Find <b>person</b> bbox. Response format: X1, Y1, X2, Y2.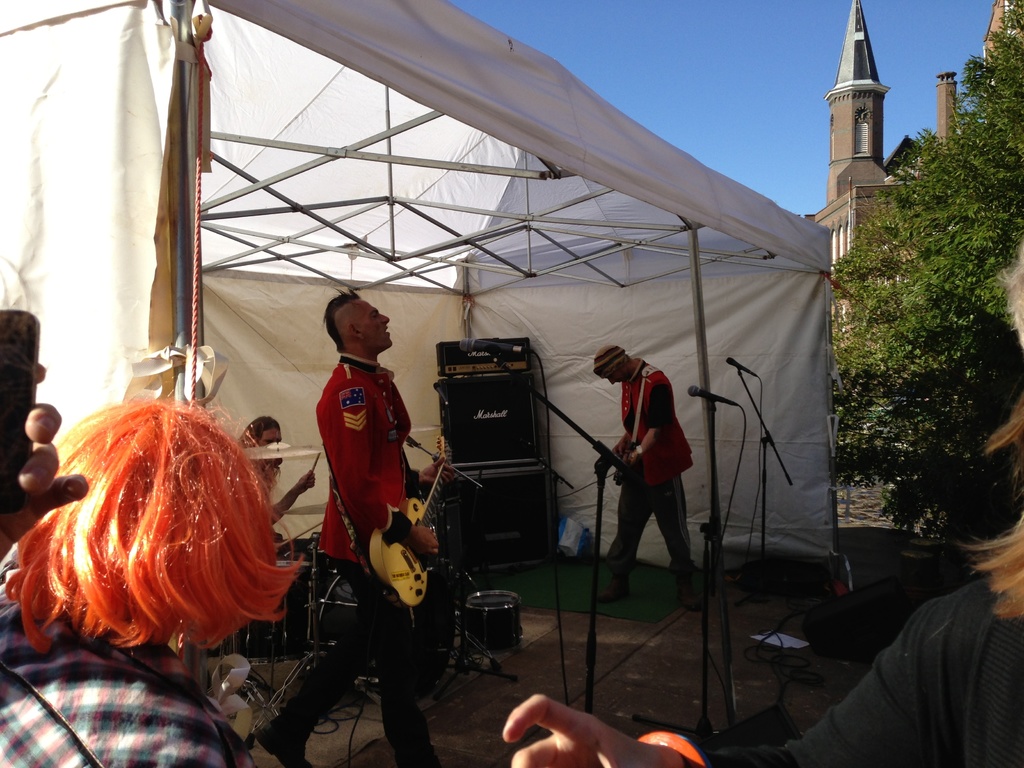
248, 287, 453, 767.
